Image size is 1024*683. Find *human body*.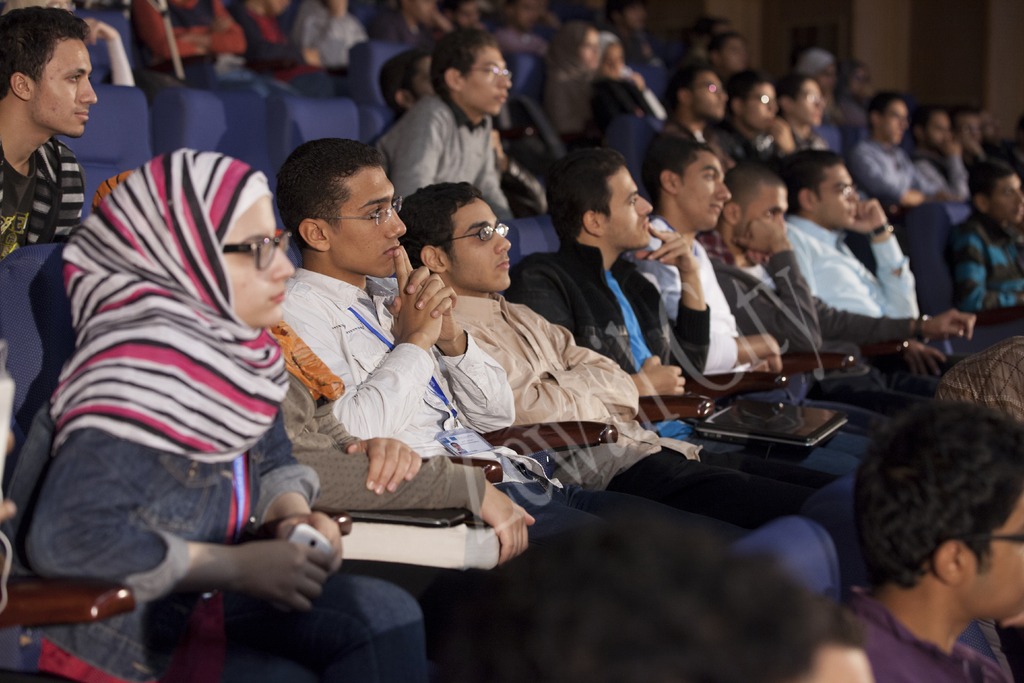
948:156:1023:324.
